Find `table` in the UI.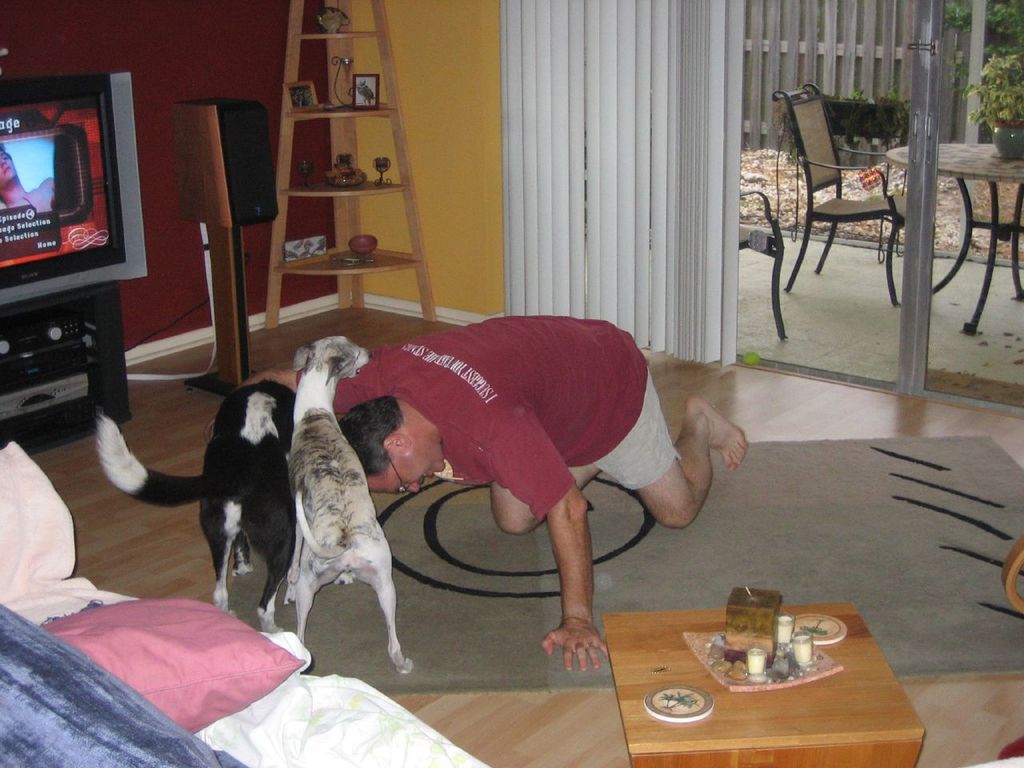
UI element at 879,141,1023,341.
